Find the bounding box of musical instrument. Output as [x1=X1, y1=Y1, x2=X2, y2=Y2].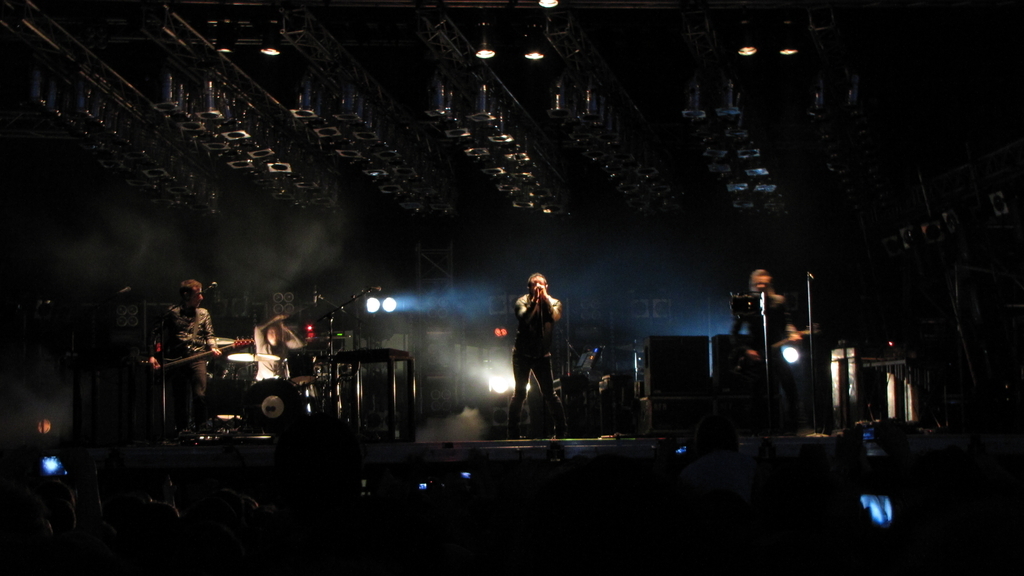
[x1=244, y1=377, x2=306, y2=437].
